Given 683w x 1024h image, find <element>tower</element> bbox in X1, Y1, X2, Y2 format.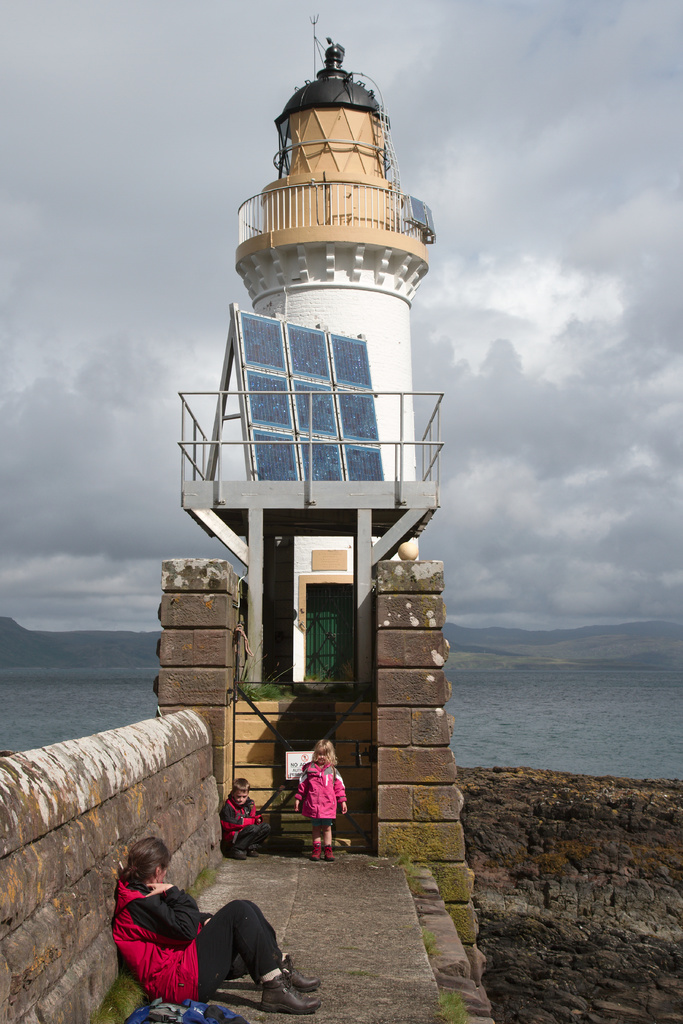
227, 44, 426, 564.
